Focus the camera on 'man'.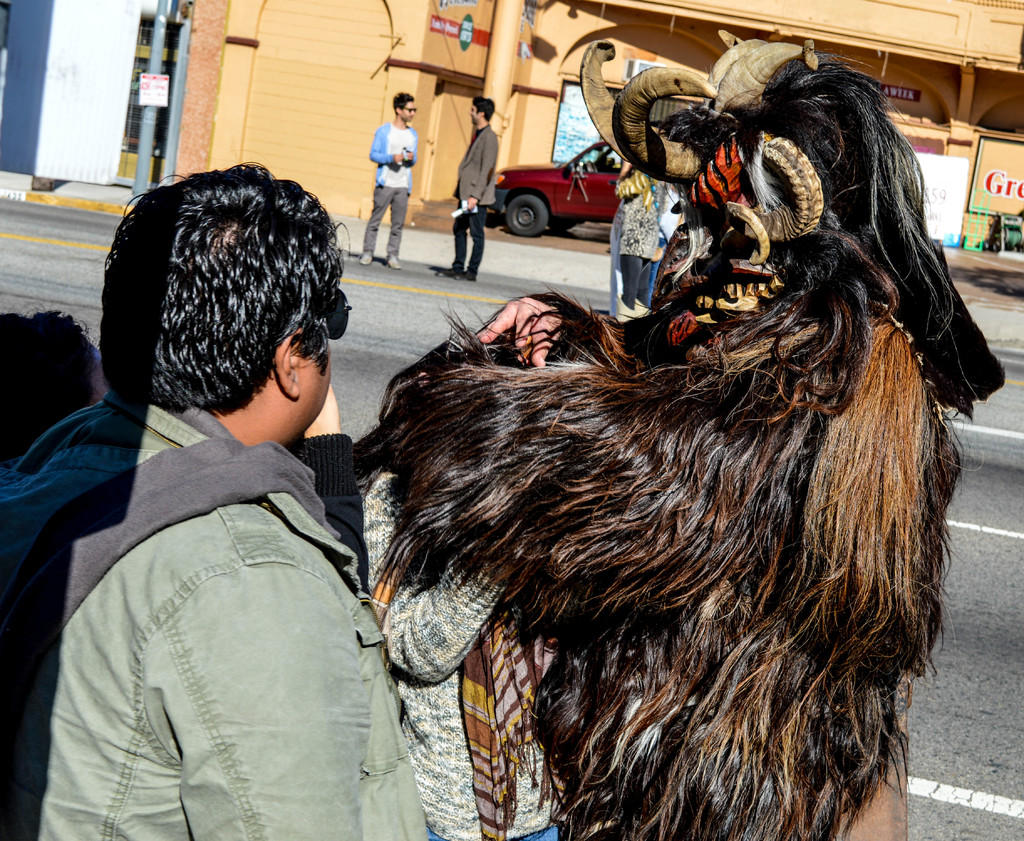
Focus region: BBox(351, 106, 419, 242).
